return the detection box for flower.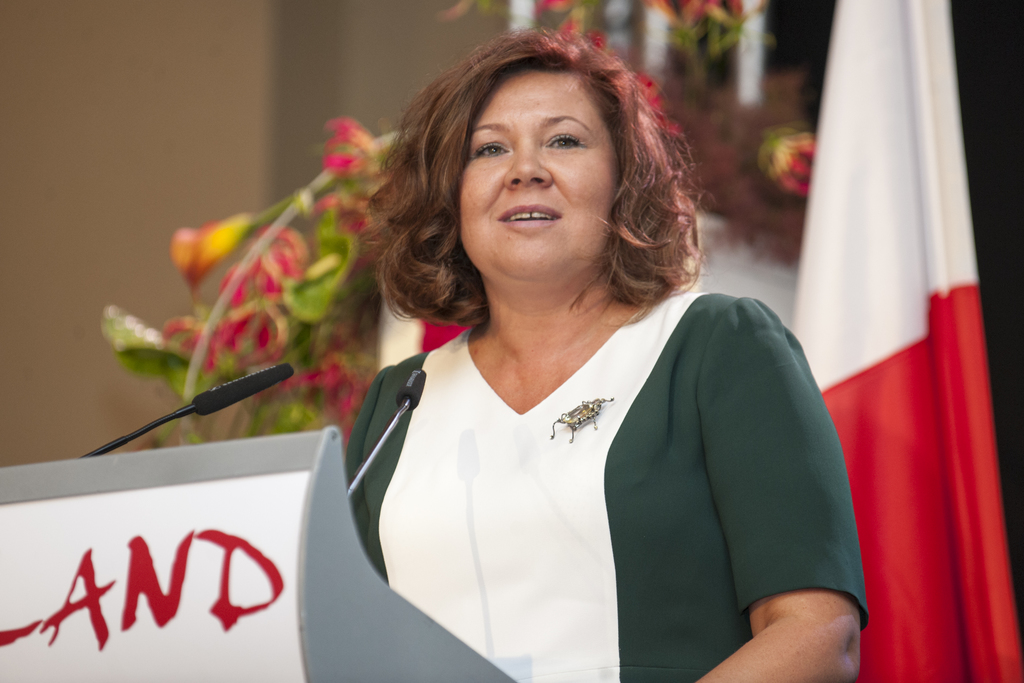
bbox=(157, 302, 300, 373).
